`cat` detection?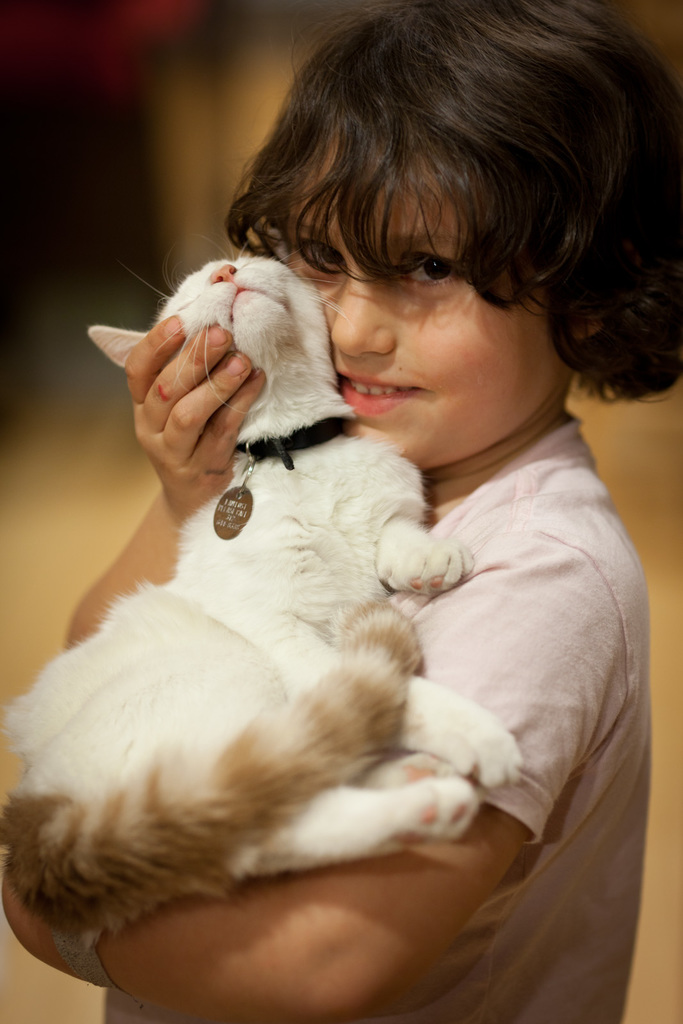
[0, 233, 523, 950]
